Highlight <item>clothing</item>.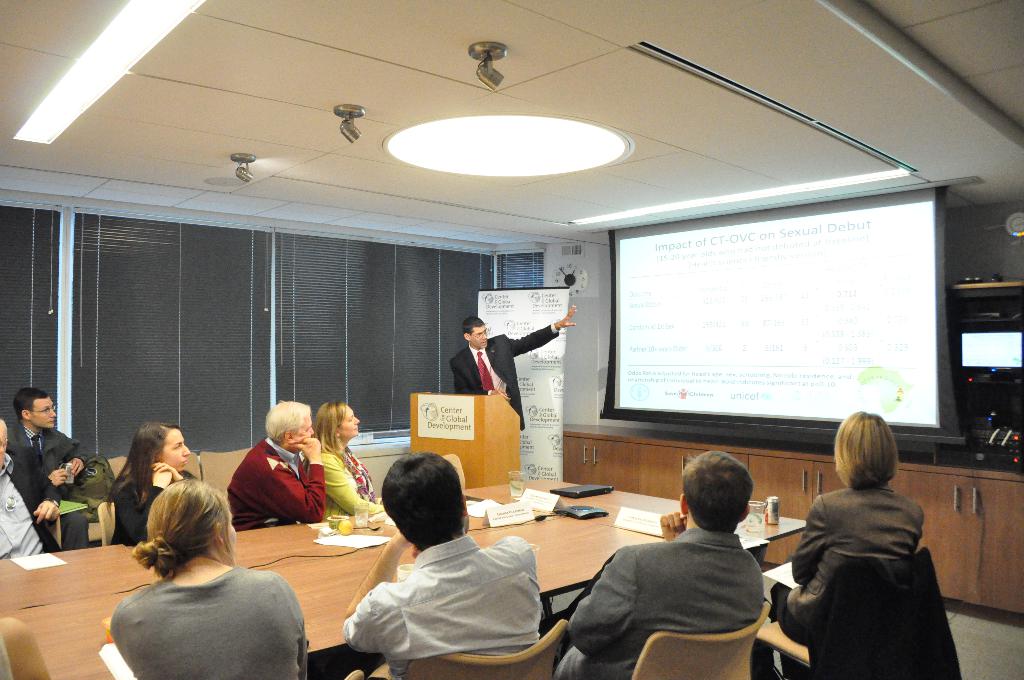
Highlighted region: box(105, 478, 198, 555).
